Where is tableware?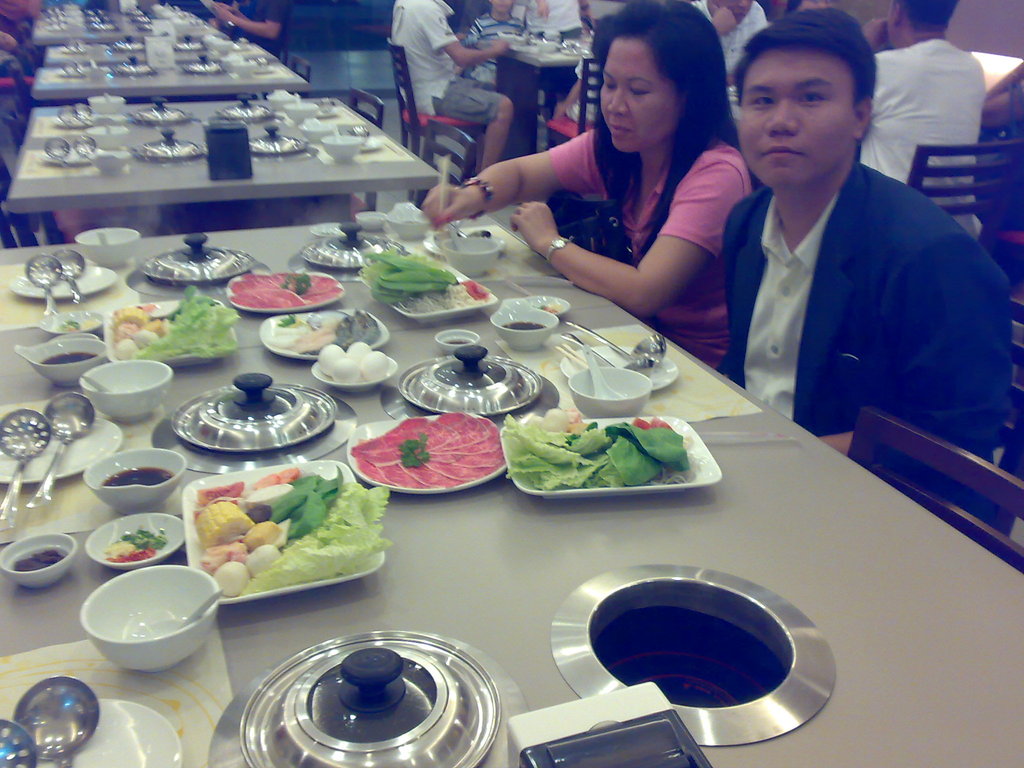
(12, 672, 103, 767).
